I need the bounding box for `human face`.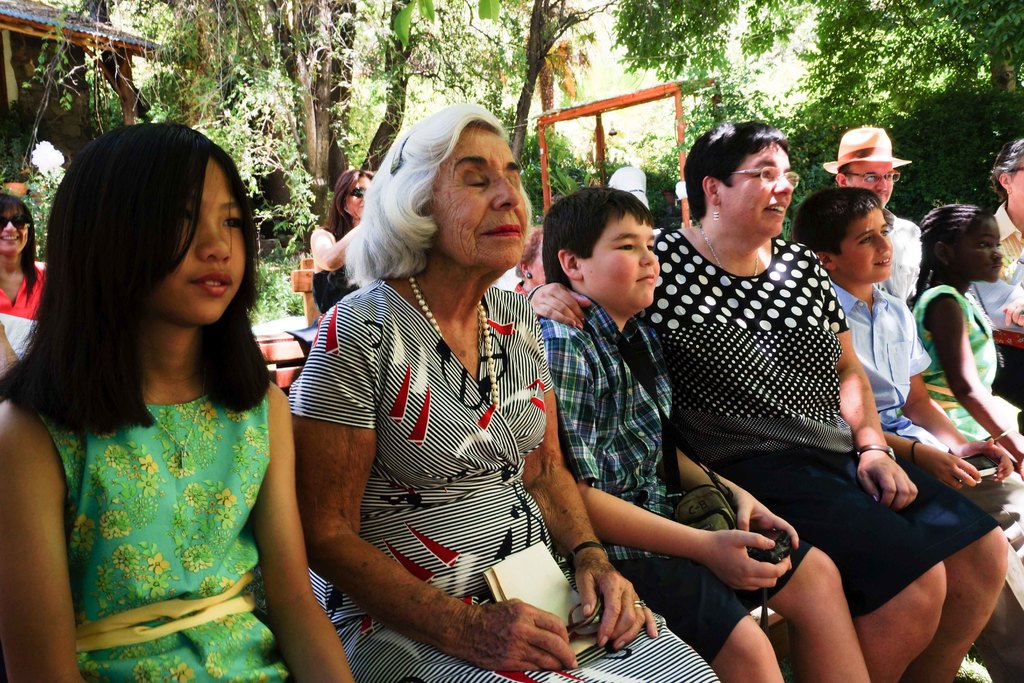
Here it is: bbox=(586, 214, 659, 308).
